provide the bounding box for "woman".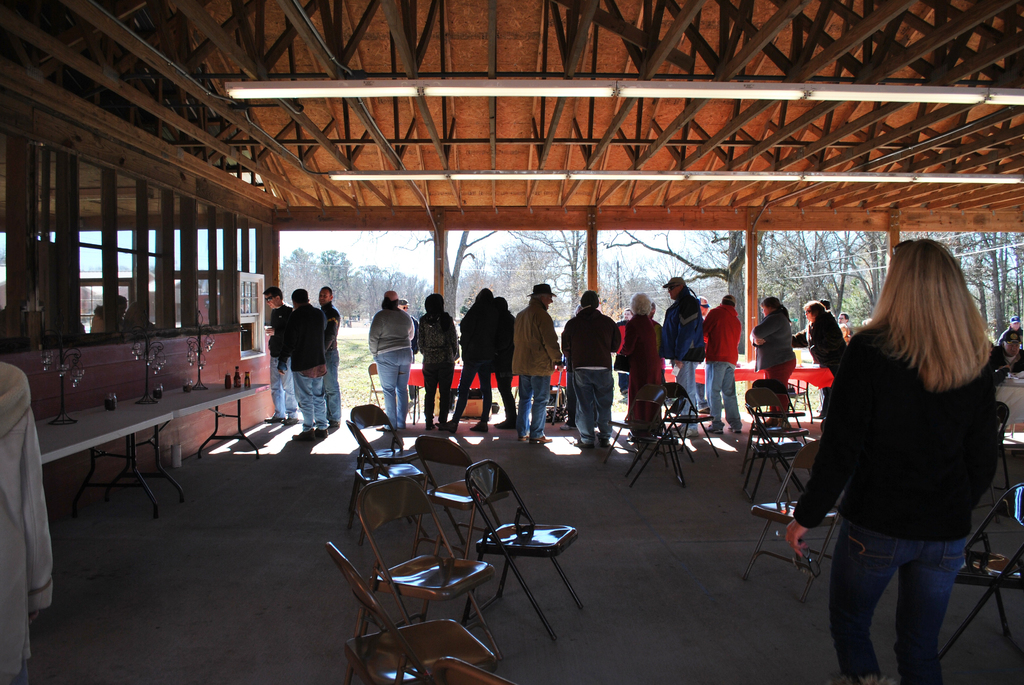
419 294 456 434.
